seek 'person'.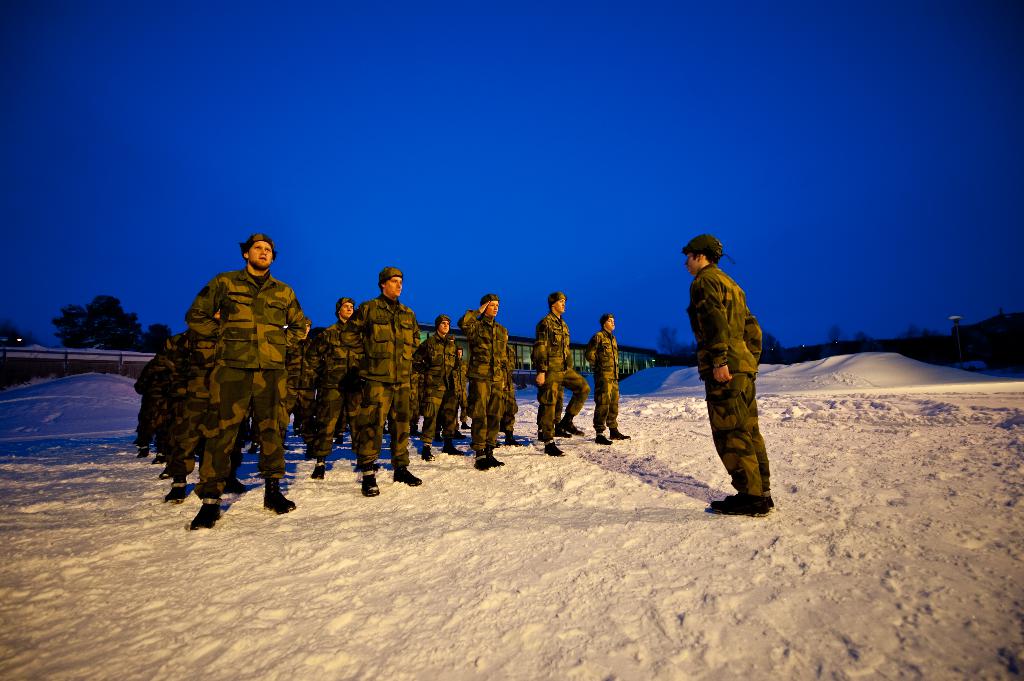
{"x1": 189, "y1": 233, "x2": 298, "y2": 515}.
